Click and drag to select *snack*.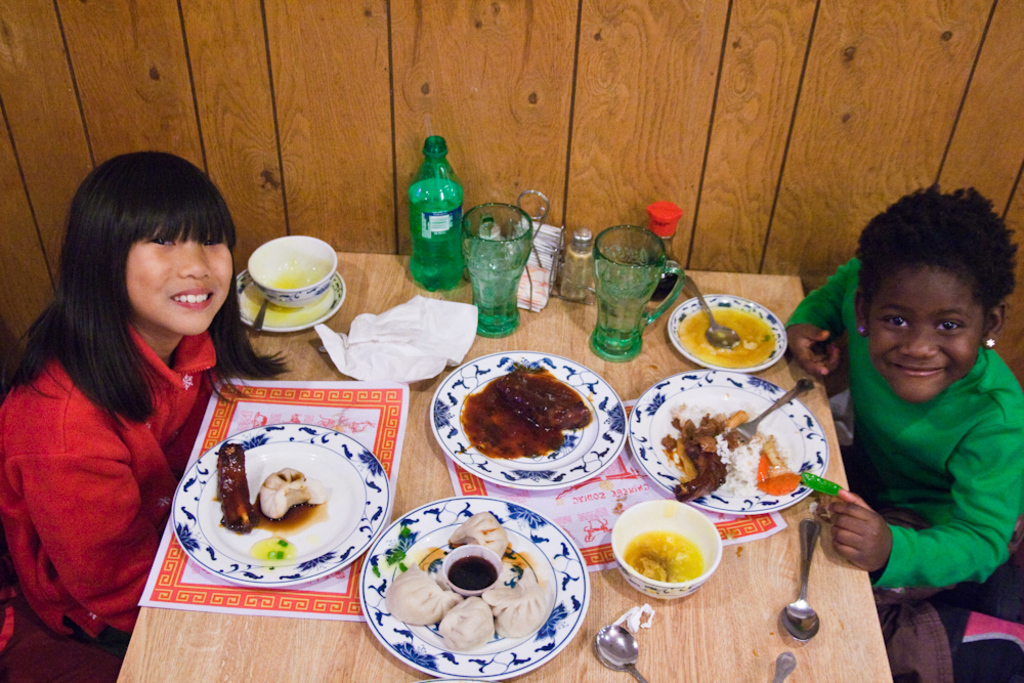
Selection: left=386, top=562, right=457, bottom=620.
